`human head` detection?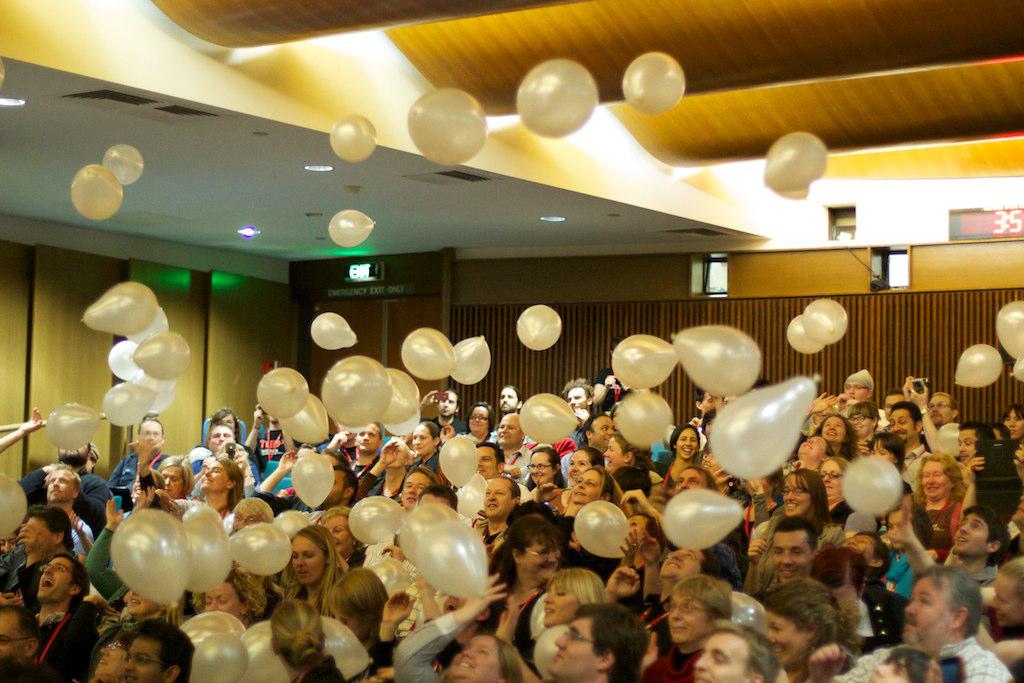
(952,501,1006,561)
